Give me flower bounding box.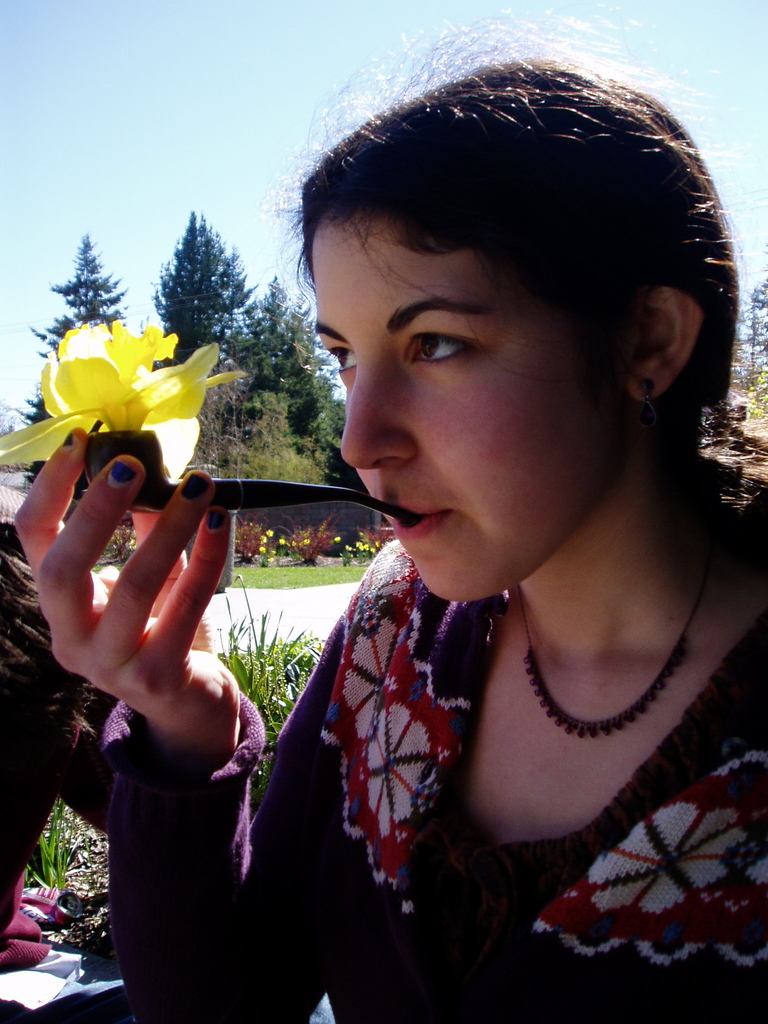
[left=276, top=536, right=284, bottom=550].
